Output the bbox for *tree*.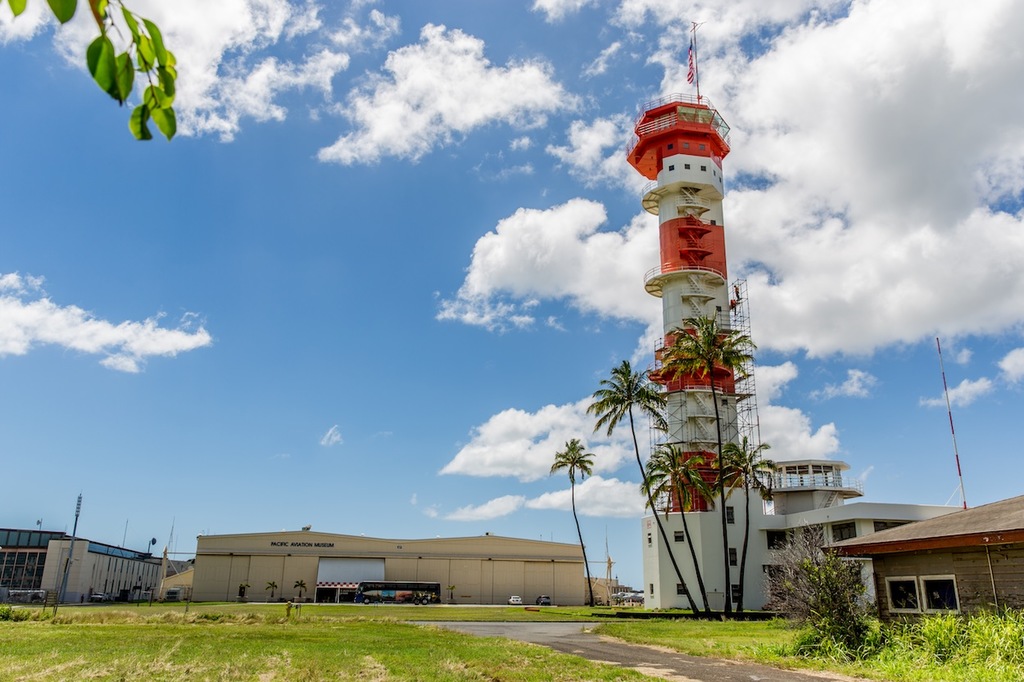
(x1=585, y1=359, x2=699, y2=618).
